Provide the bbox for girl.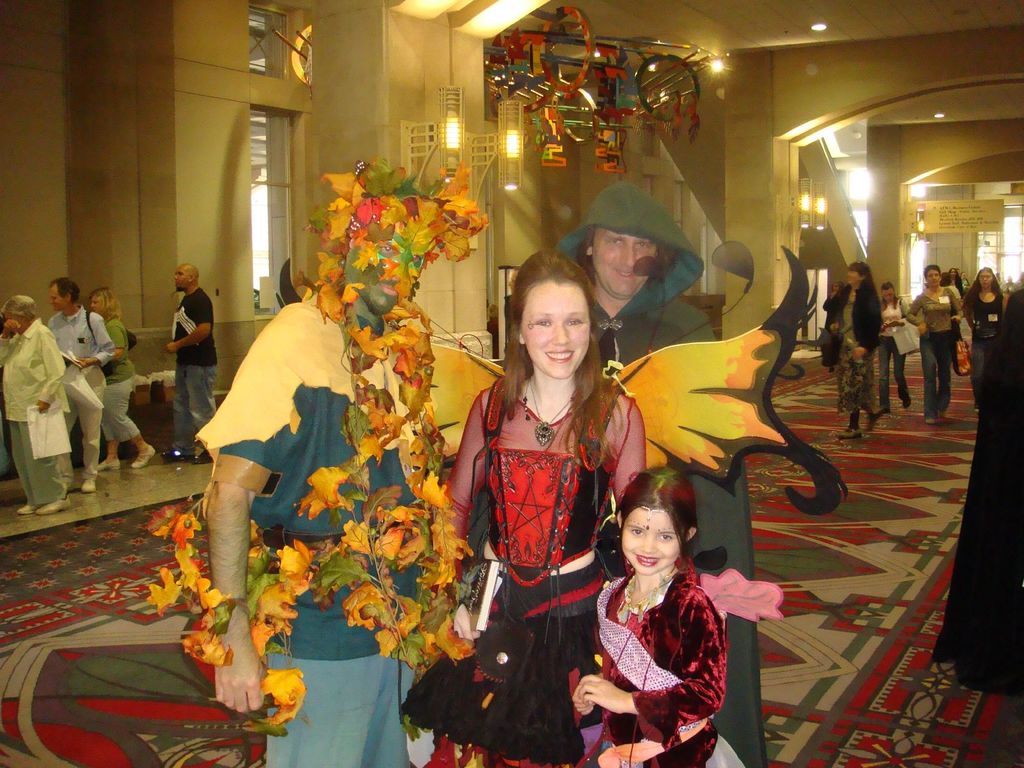
locate(572, 458, 749, 767).
